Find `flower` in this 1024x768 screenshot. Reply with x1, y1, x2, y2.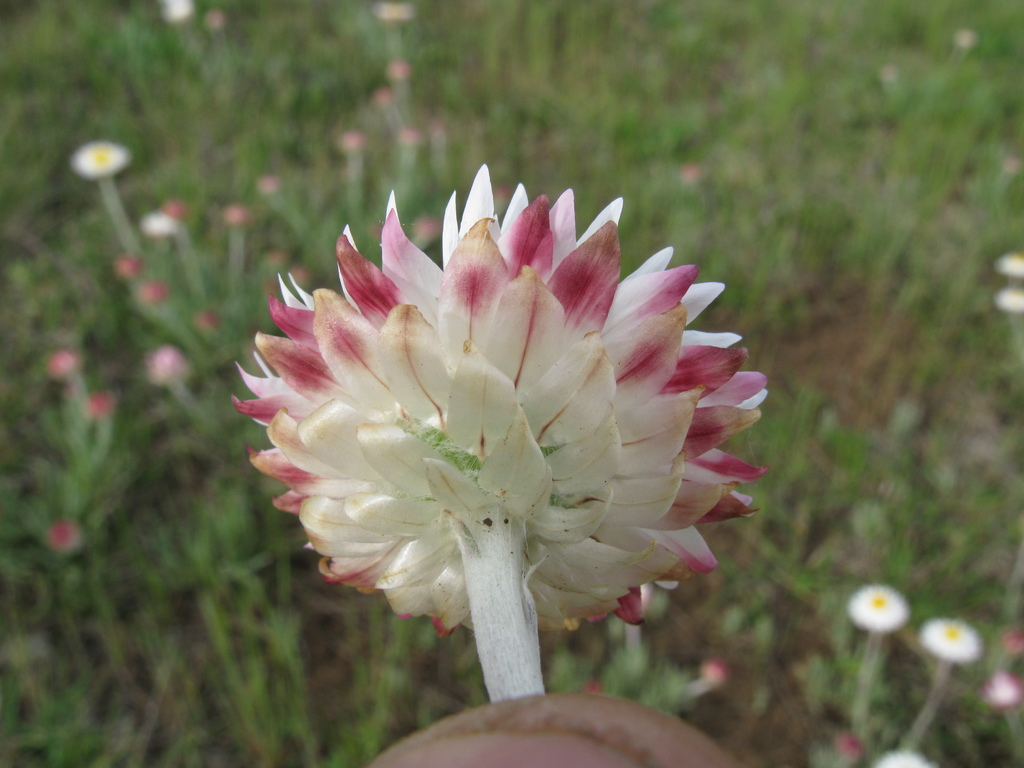
916, 614, 989, 660.
